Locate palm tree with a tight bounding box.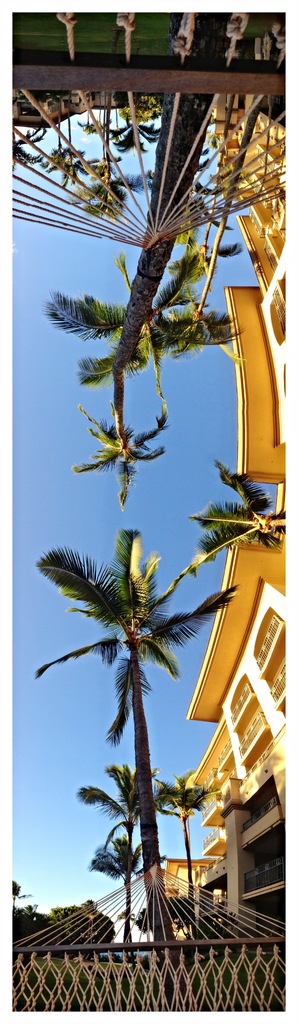
Rect(23, 533, 235, 937).
